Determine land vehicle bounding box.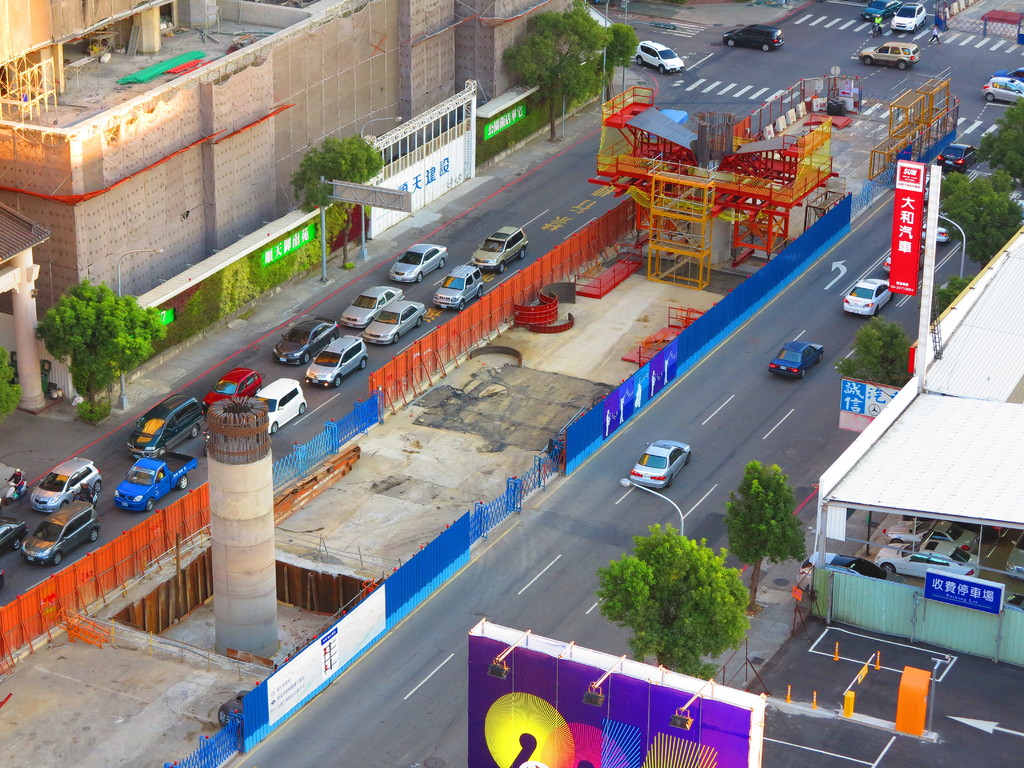
Determined: region(983, 77, 1023, 106).
